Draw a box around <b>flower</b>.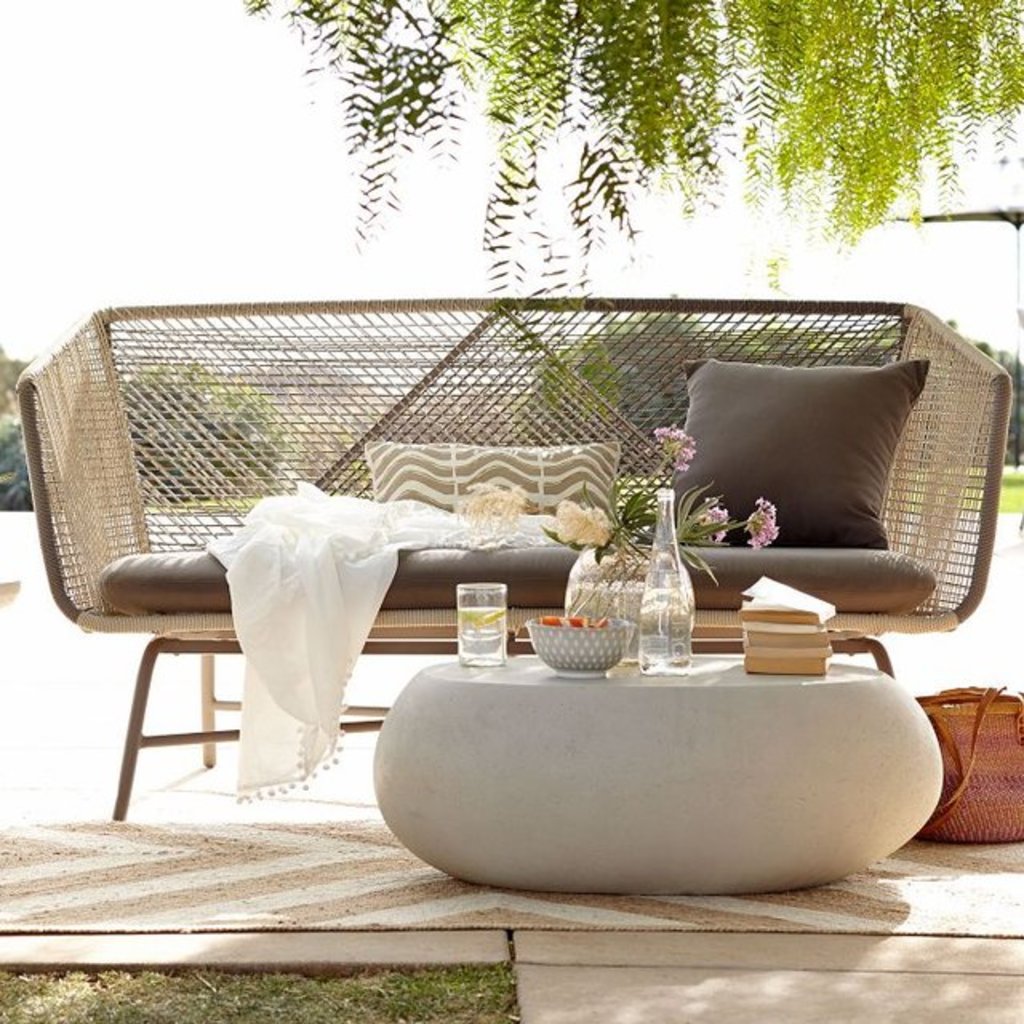
box(696, 491, 725, 533).
